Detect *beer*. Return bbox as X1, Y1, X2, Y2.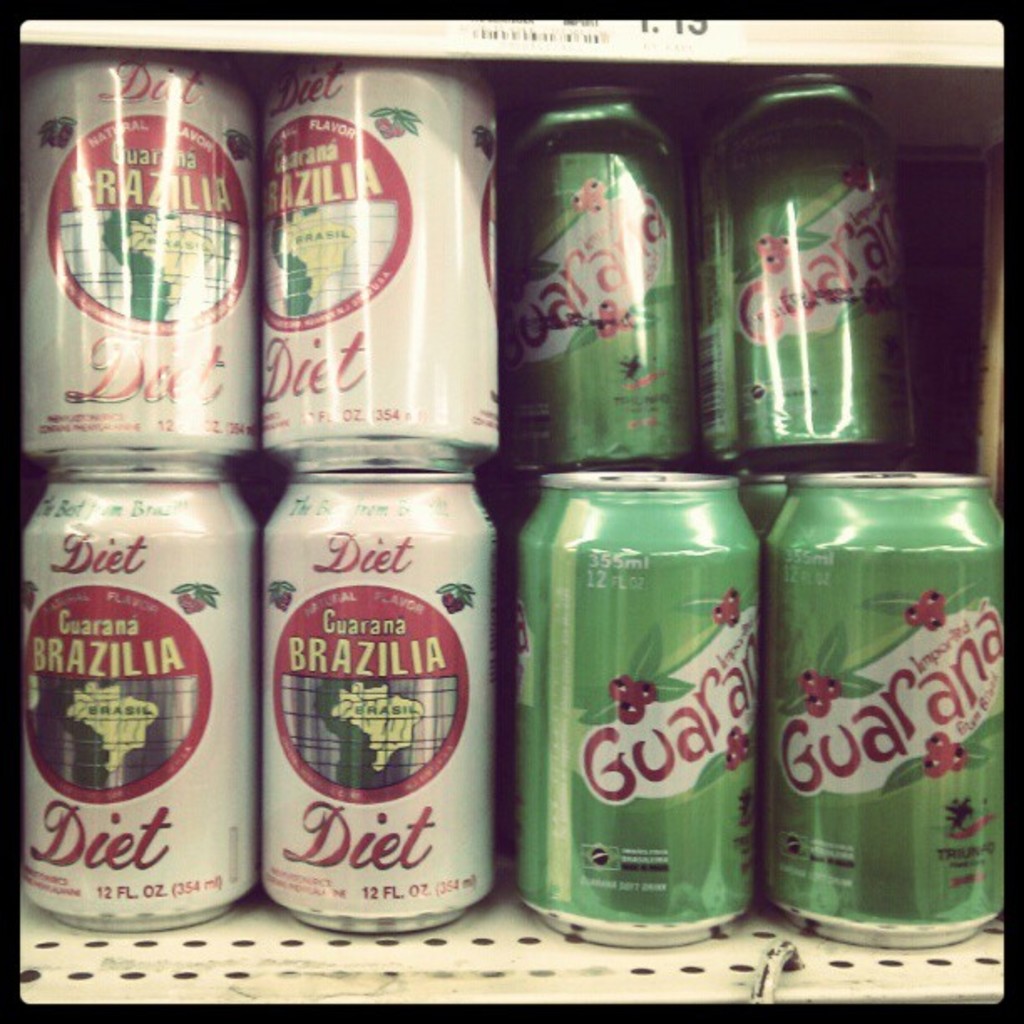
495, 475, 783, 962.
